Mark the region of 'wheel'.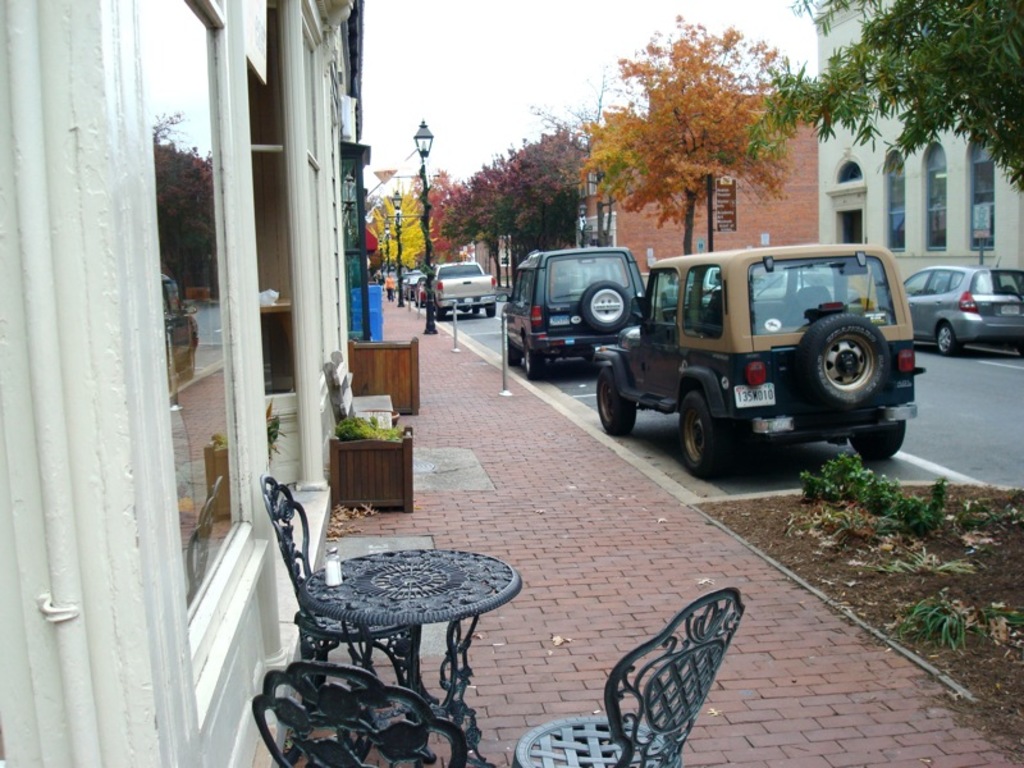
Region: left=936, top=321, right=963, bottom=356.
